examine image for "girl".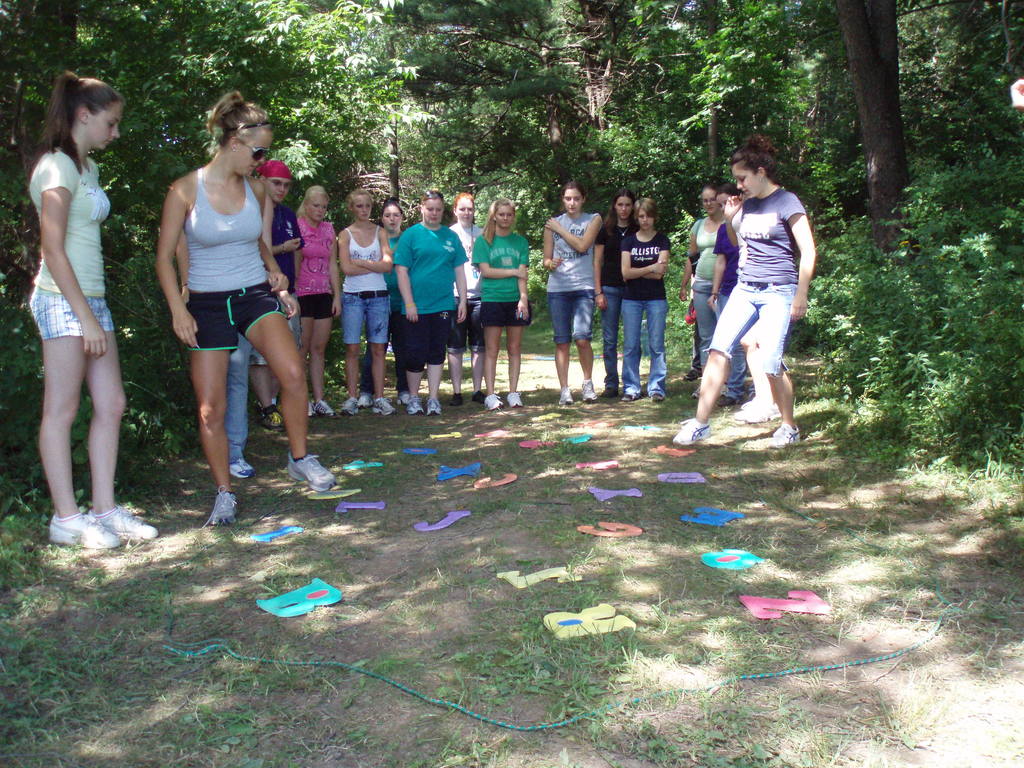
Examination result: {"x1": 592, "y1": 189, "x2": 643, "y2": 400}.
